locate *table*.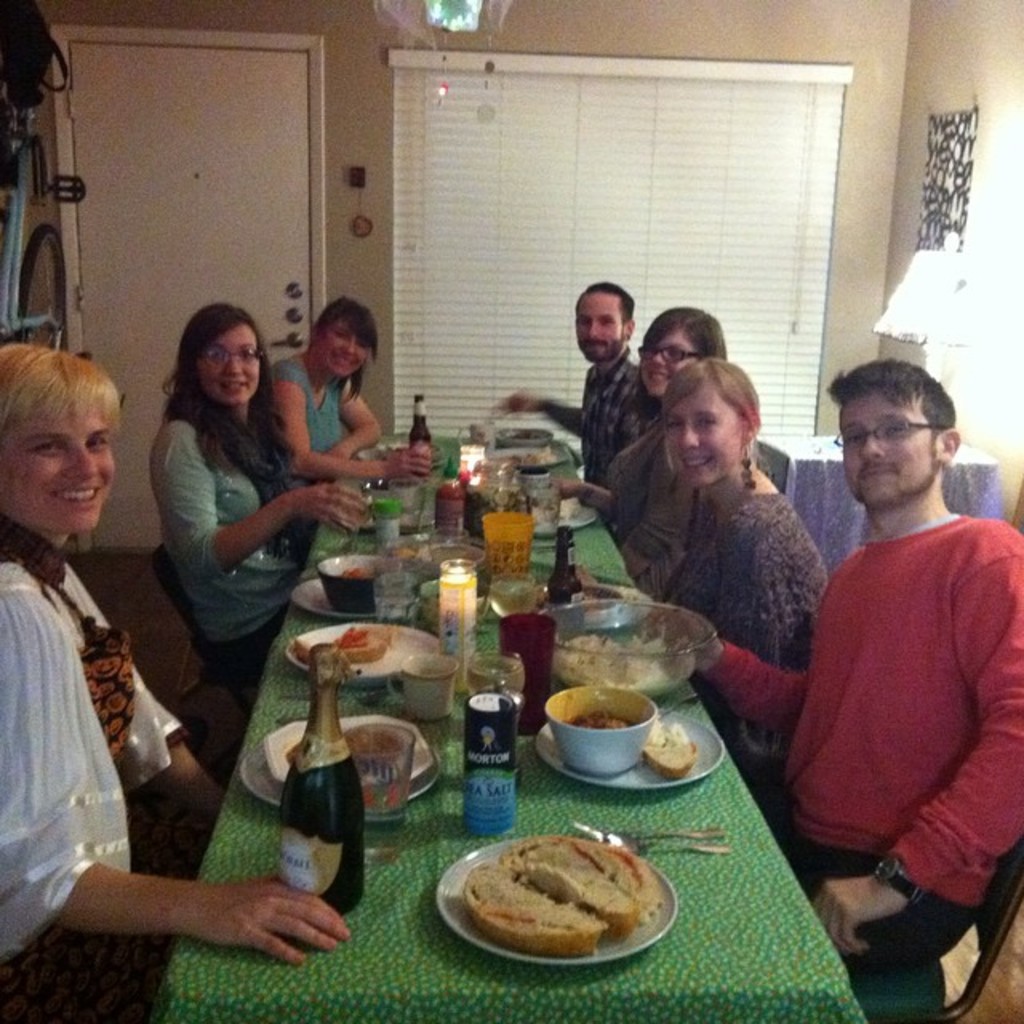
Bounding box: 117,400,893,1022.
